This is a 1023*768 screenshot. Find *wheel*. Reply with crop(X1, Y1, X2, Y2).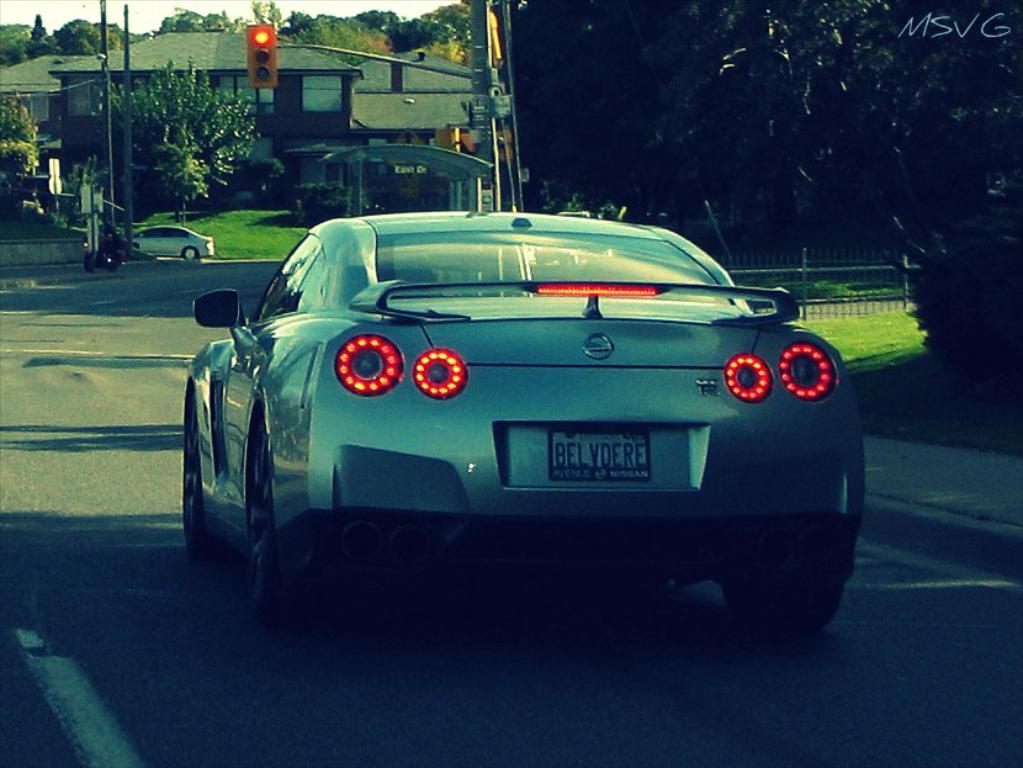
crop(179, 394, 214, 558).
